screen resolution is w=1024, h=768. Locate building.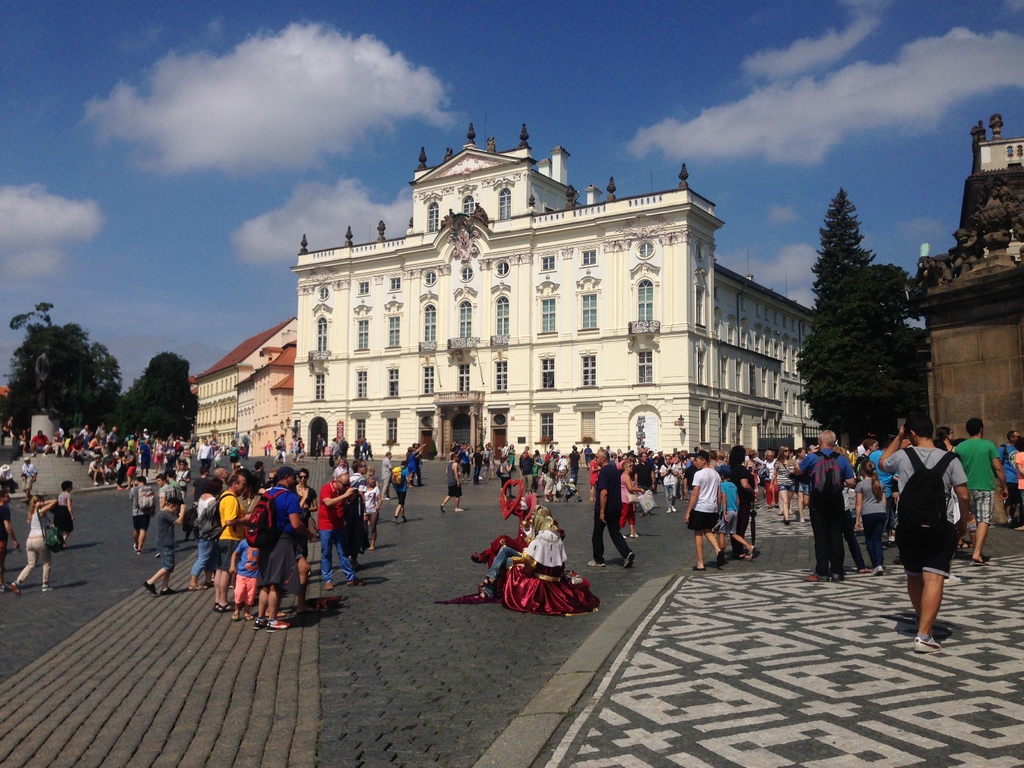
Rect(897, 103, 1023, 467).
